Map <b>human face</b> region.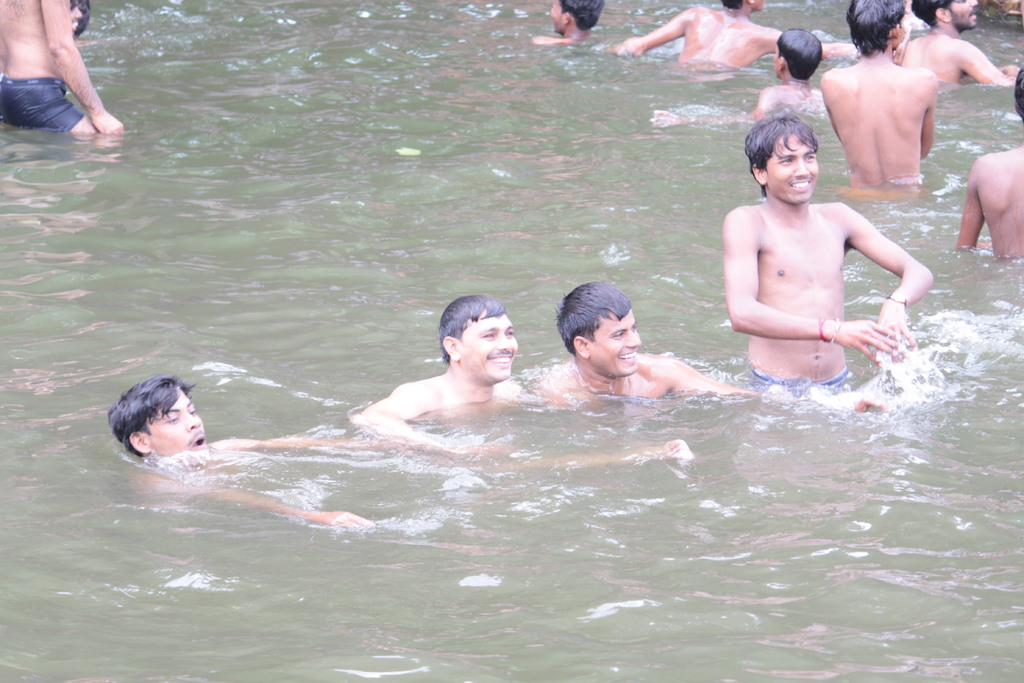
Mapped to detection(459, 304, 514, 381).
